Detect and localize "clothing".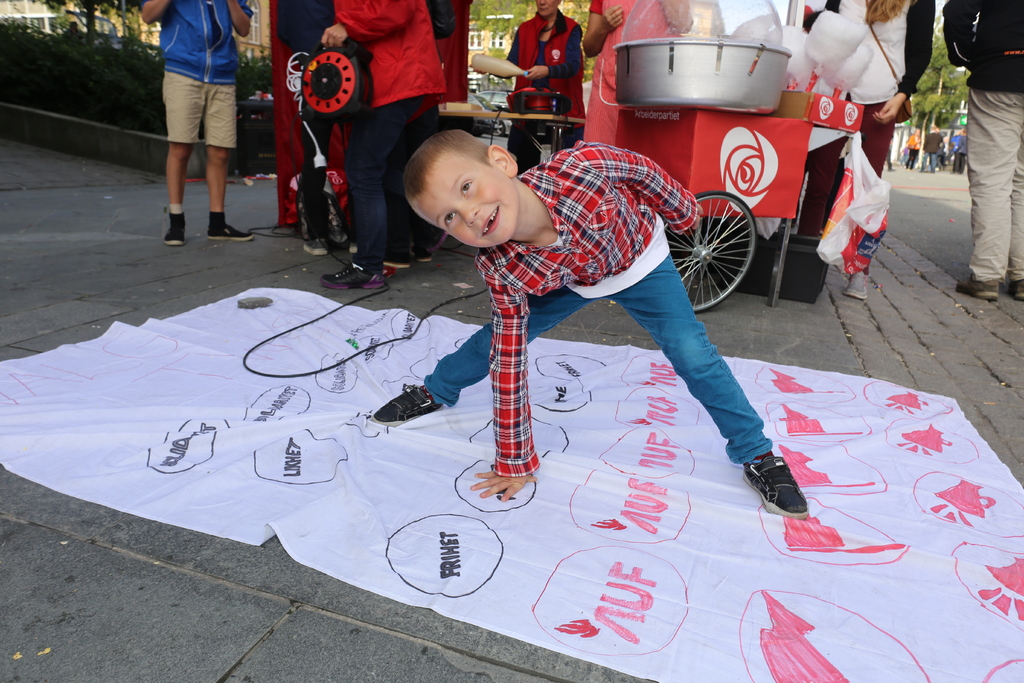
Localized at crop(275, 0, 360, 242).
